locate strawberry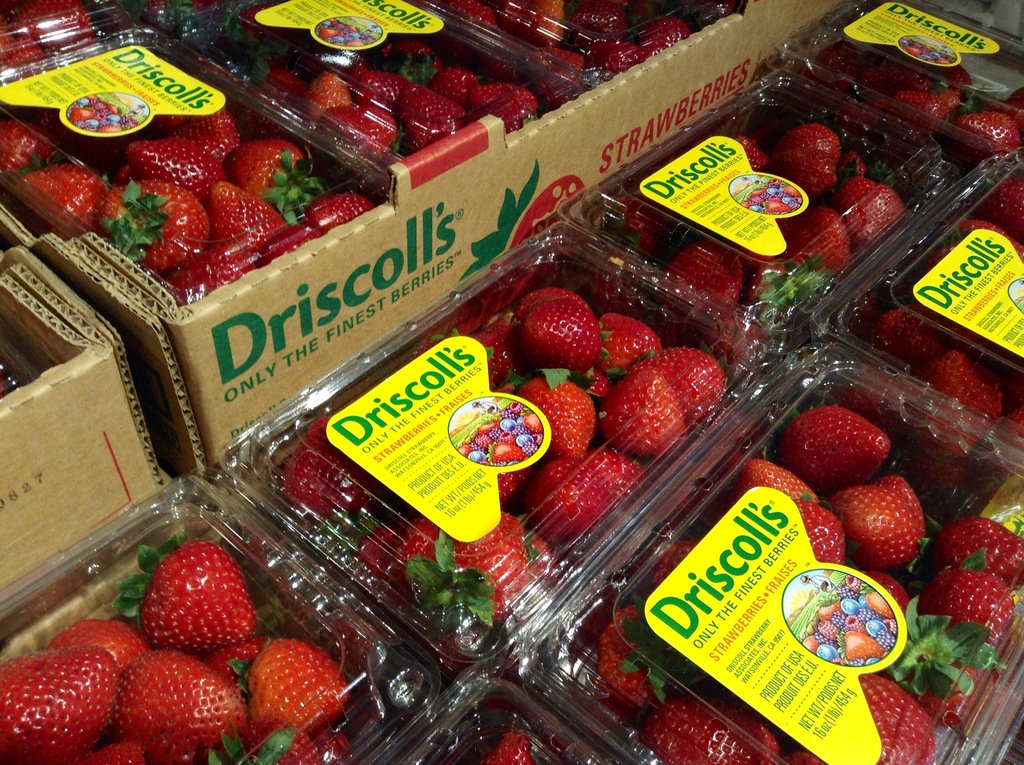
(left=824, top=173, right=906, bottom=247)
